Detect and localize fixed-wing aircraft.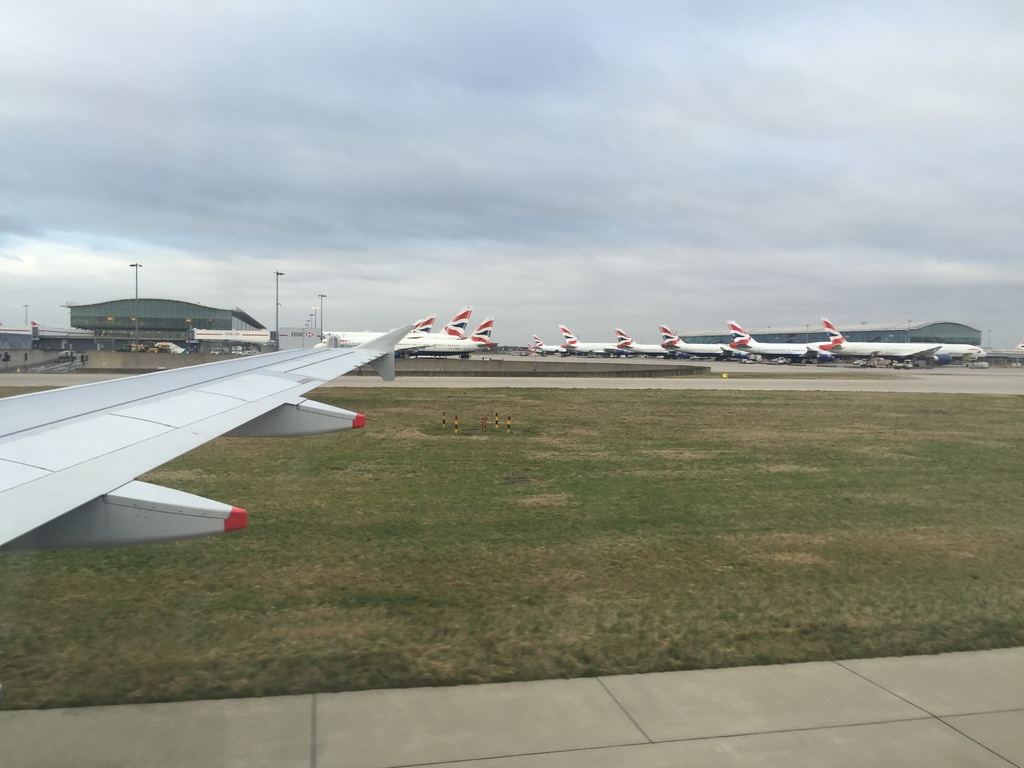
Localized at region(814, 317, 986, 361).
